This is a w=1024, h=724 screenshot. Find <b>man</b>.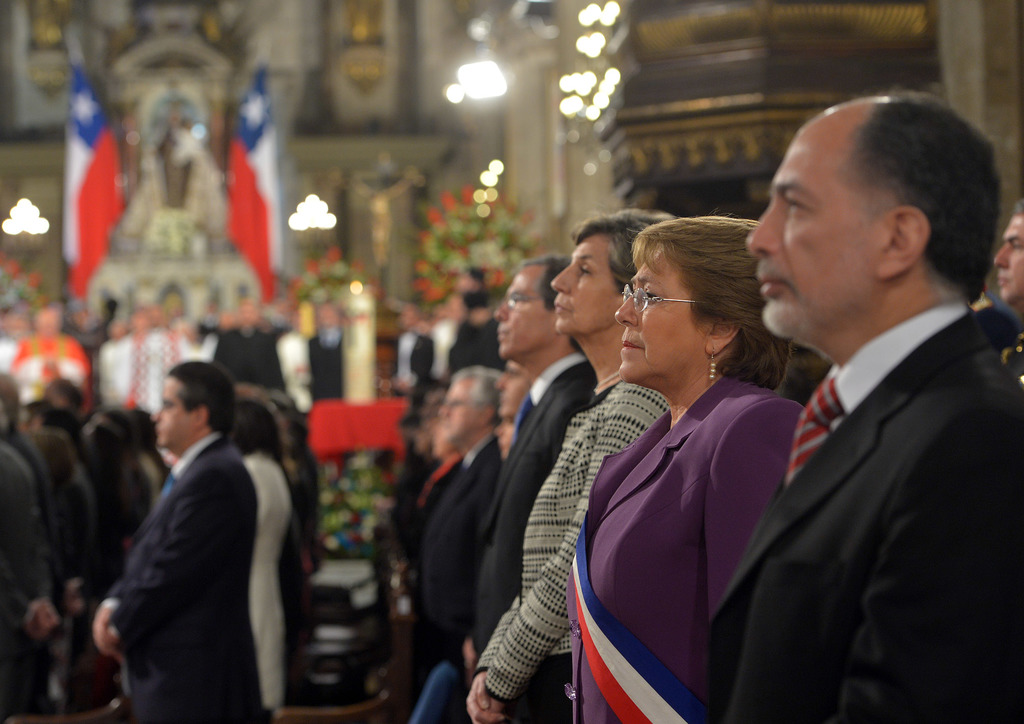
Bounding box: [left=106, top=422, right=260, bottom=723].
